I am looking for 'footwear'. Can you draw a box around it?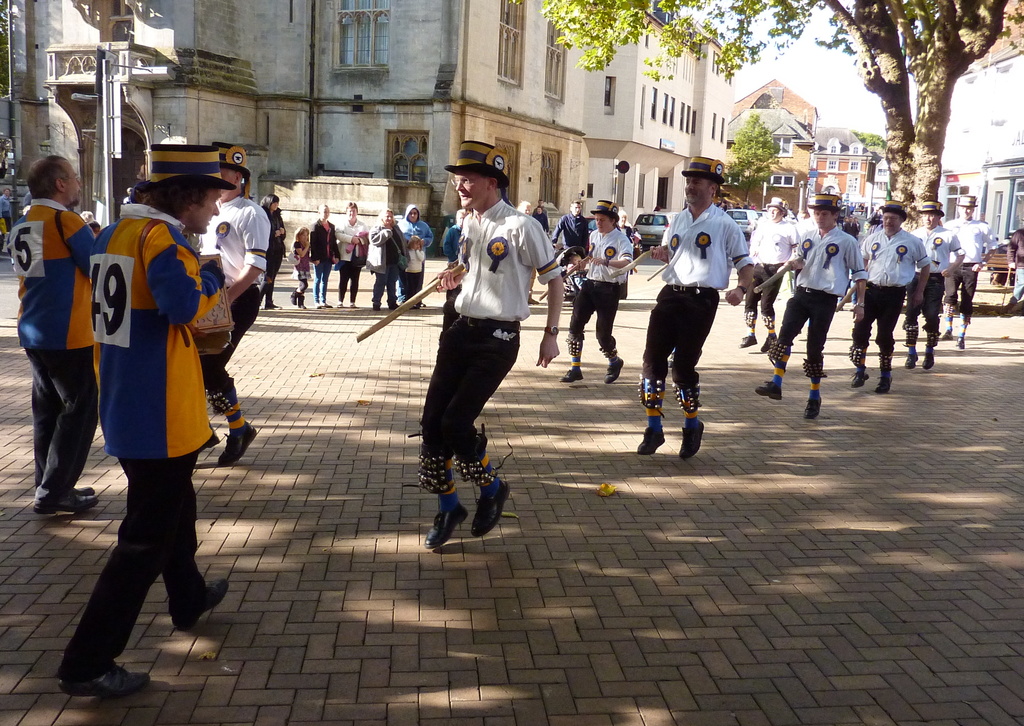
Sure, the bounding box is crop(324, 302, 333, 306).
